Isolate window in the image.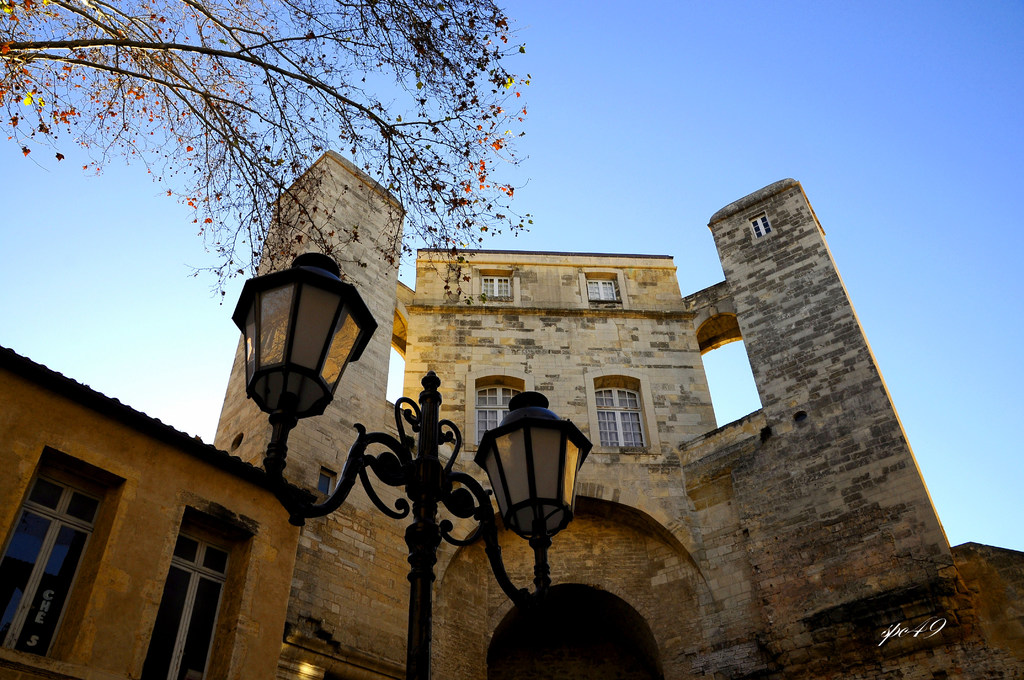
Isolated region: 316,466,333,494.
